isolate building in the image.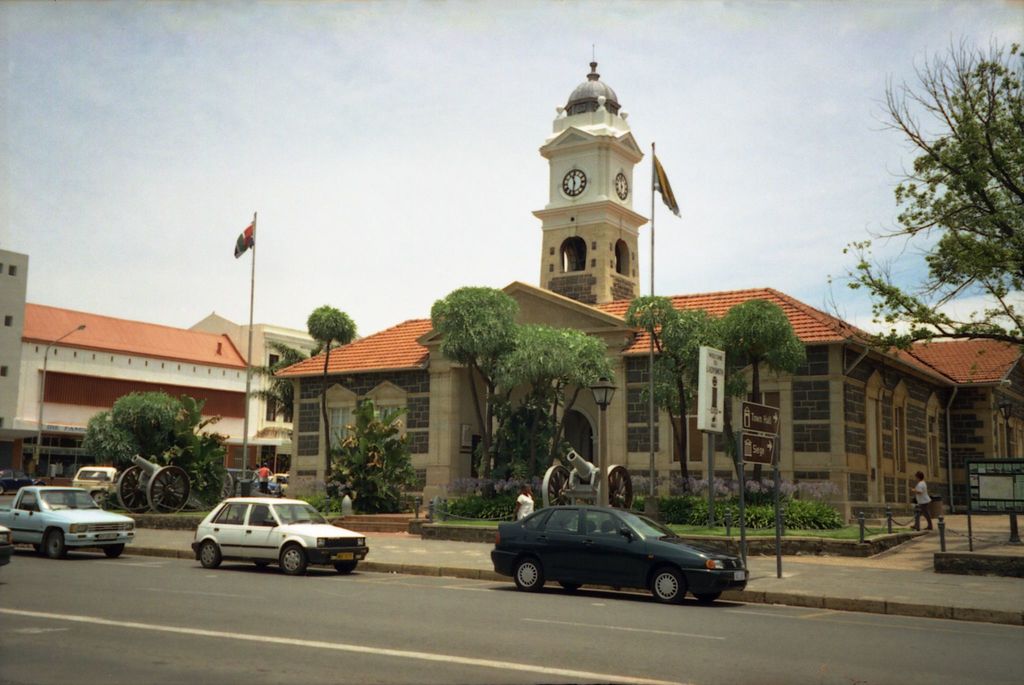
Isolated region: [0, 245, 339, 493].
